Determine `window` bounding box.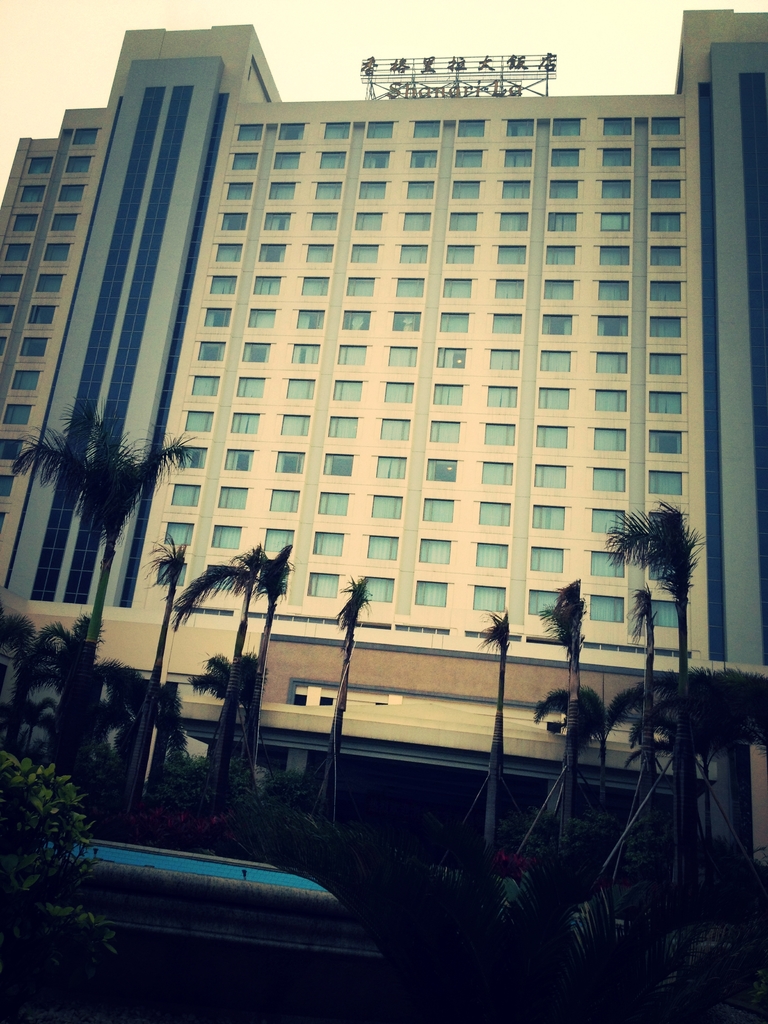
Determined: 598,178,630,199.
